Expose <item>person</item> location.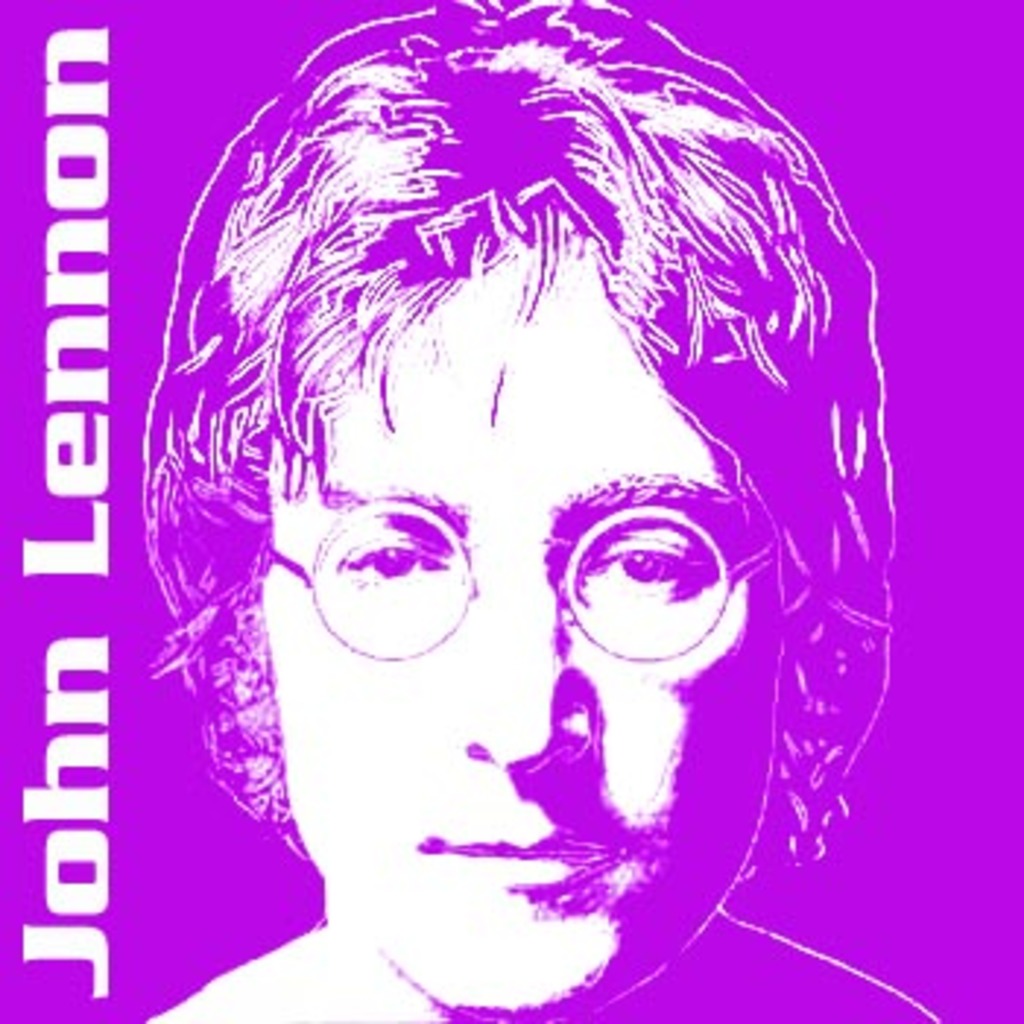
Exposed at pyautogui.locateOnScreen(138, 0, 963, 1021).
